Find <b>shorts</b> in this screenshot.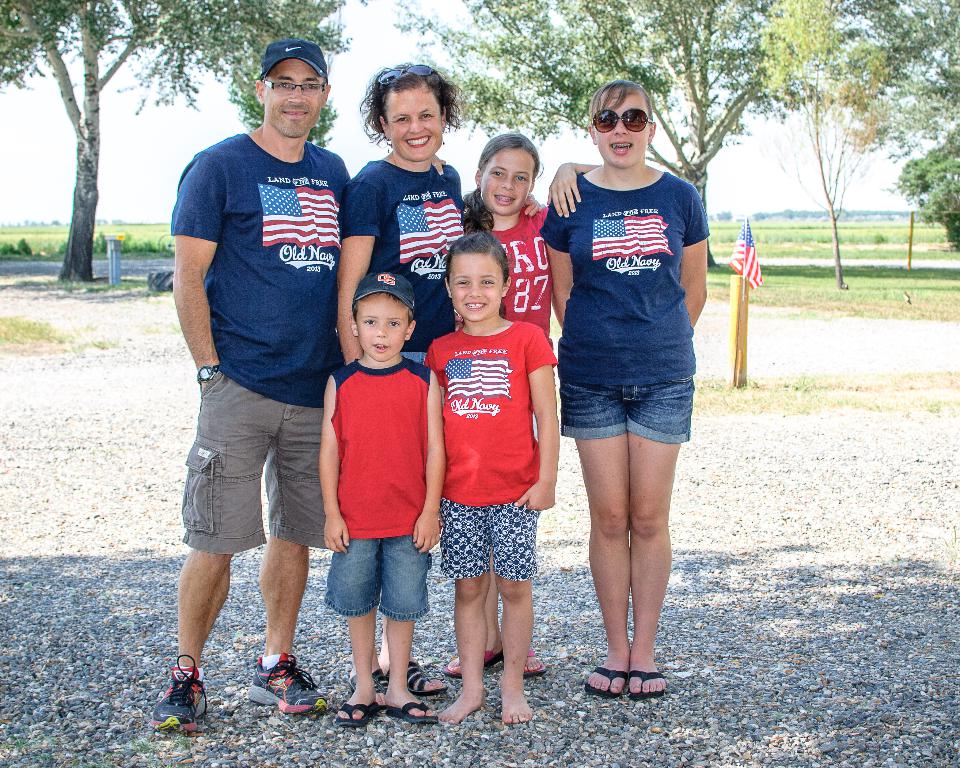
The bounding box for <b>shorts</b> is (181,371,334,550).
